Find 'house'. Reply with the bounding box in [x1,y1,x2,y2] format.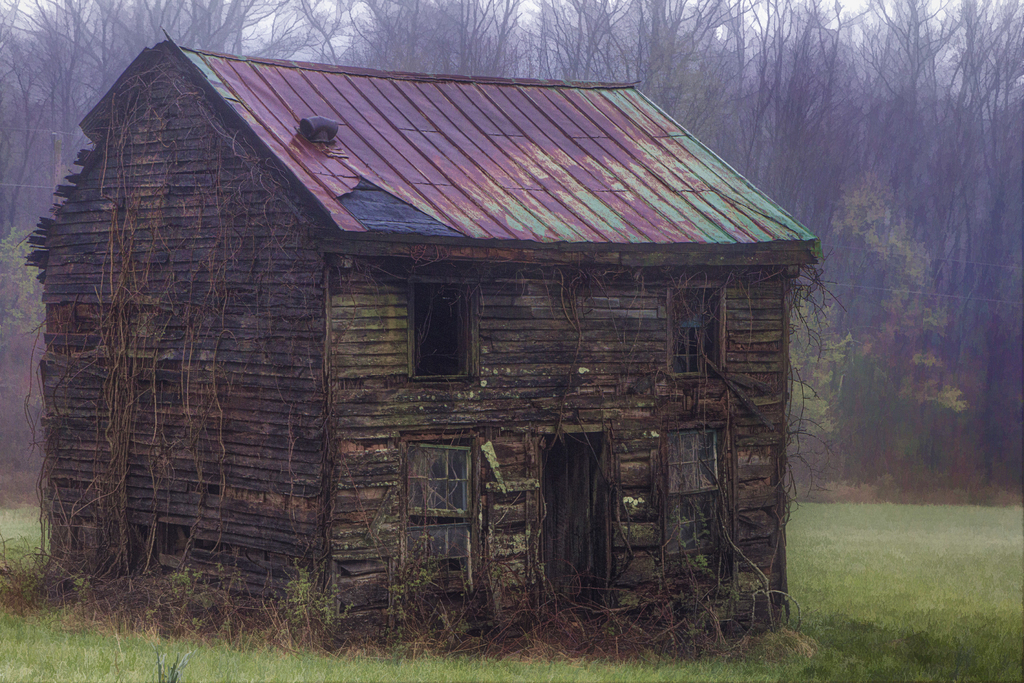
[29,45,821,677].
